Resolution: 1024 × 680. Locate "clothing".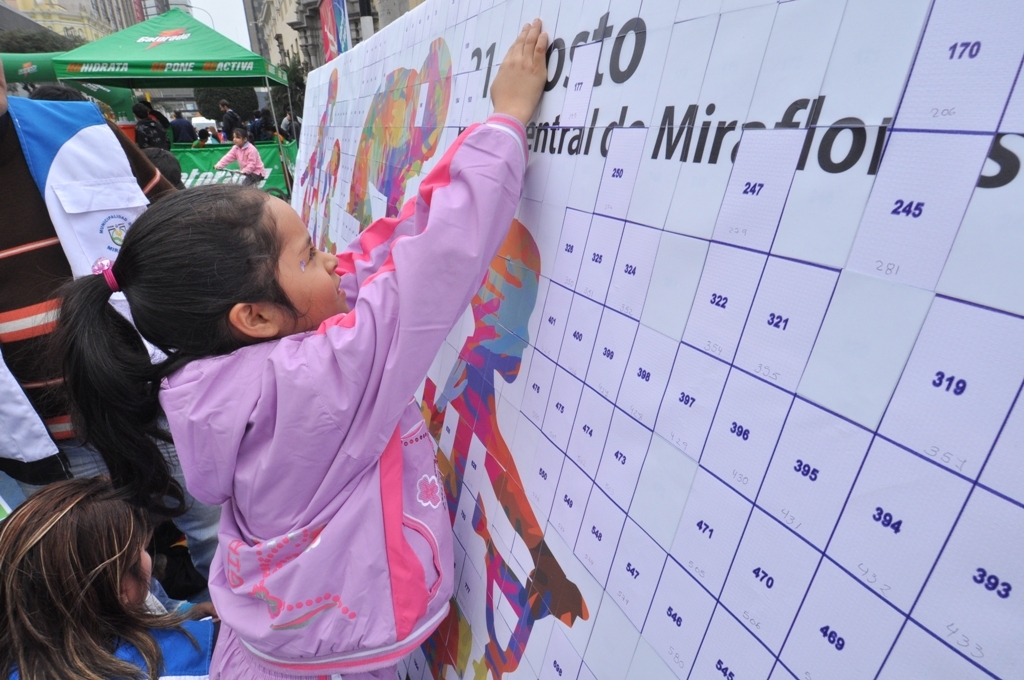
box(131, 117, 168, 152).
